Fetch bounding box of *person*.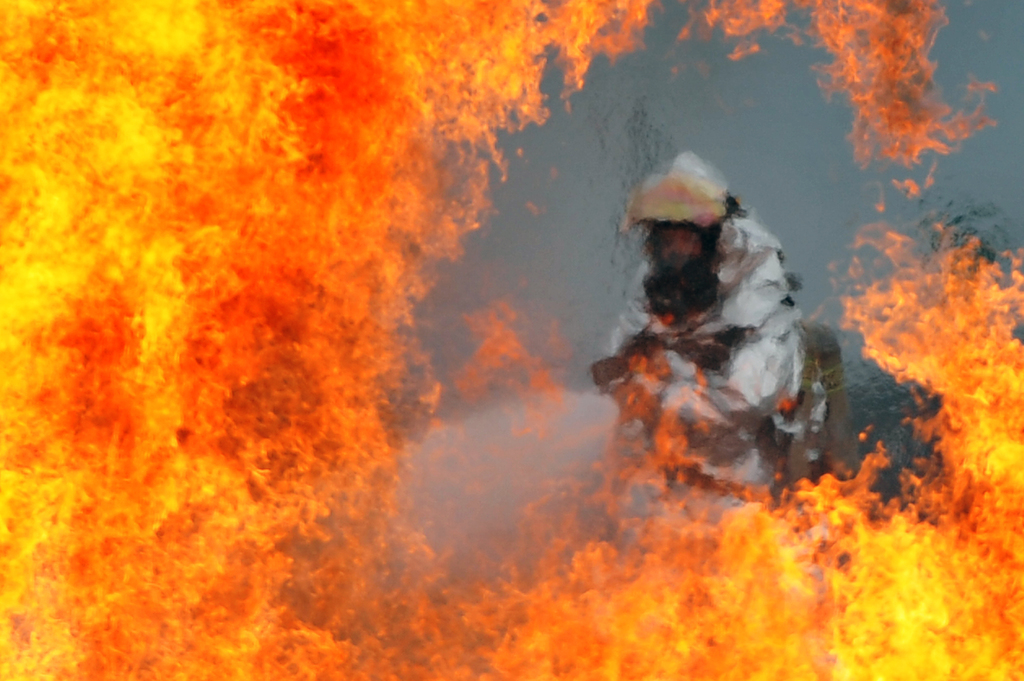
Bbox: select_region(595, 143, 810, 499).
